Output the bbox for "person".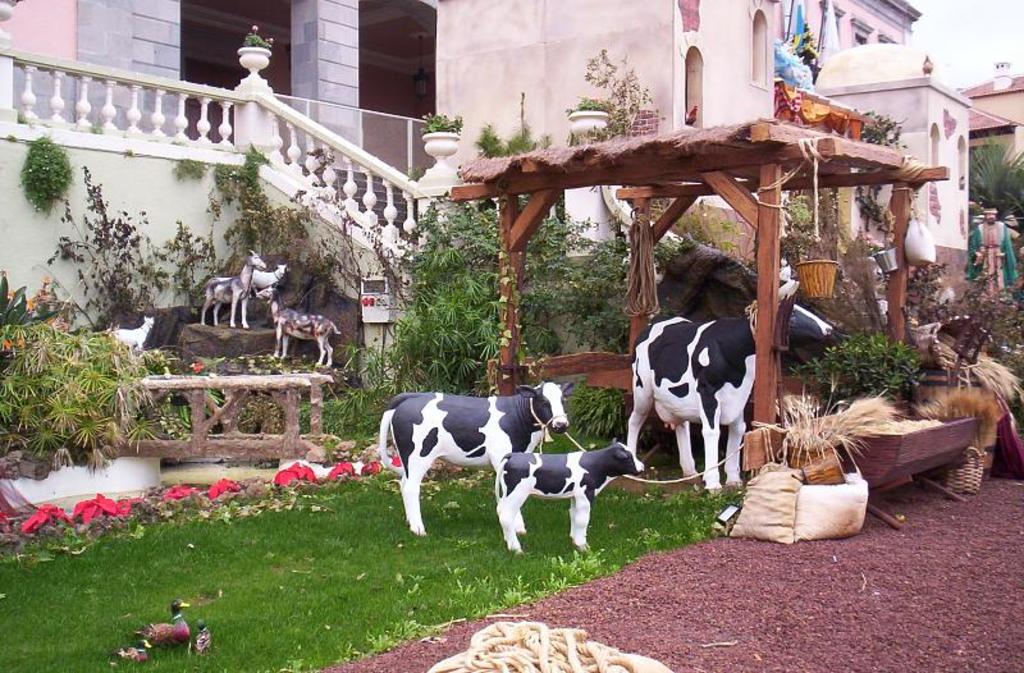
x1=966, y1=207, x2=1019, y2=299.
